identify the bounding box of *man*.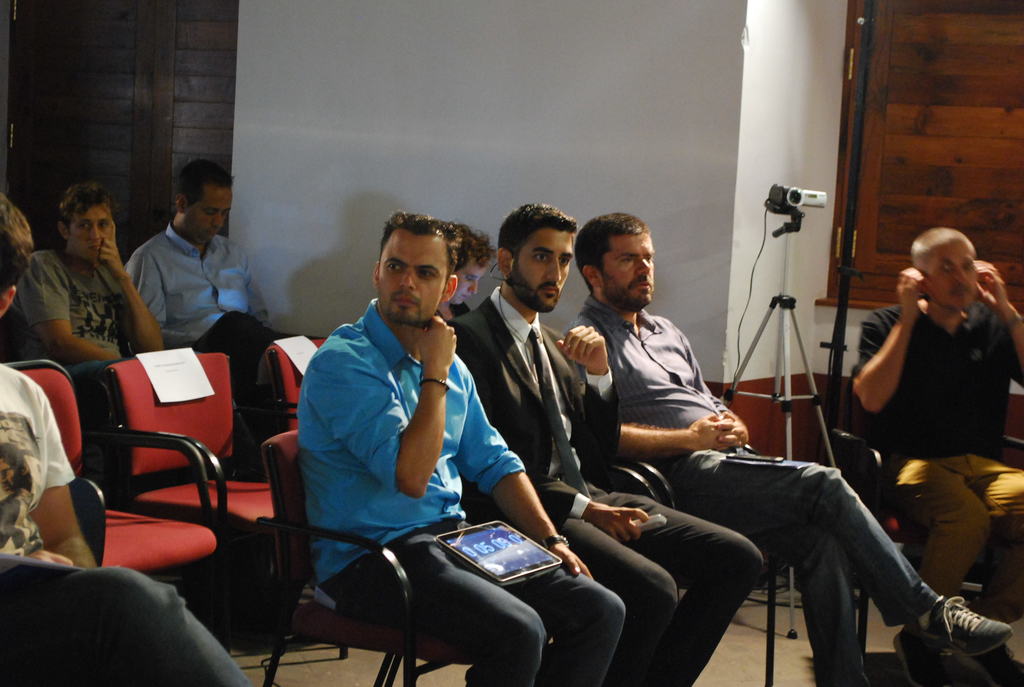
l=120, t=168, r=305, b=455.
